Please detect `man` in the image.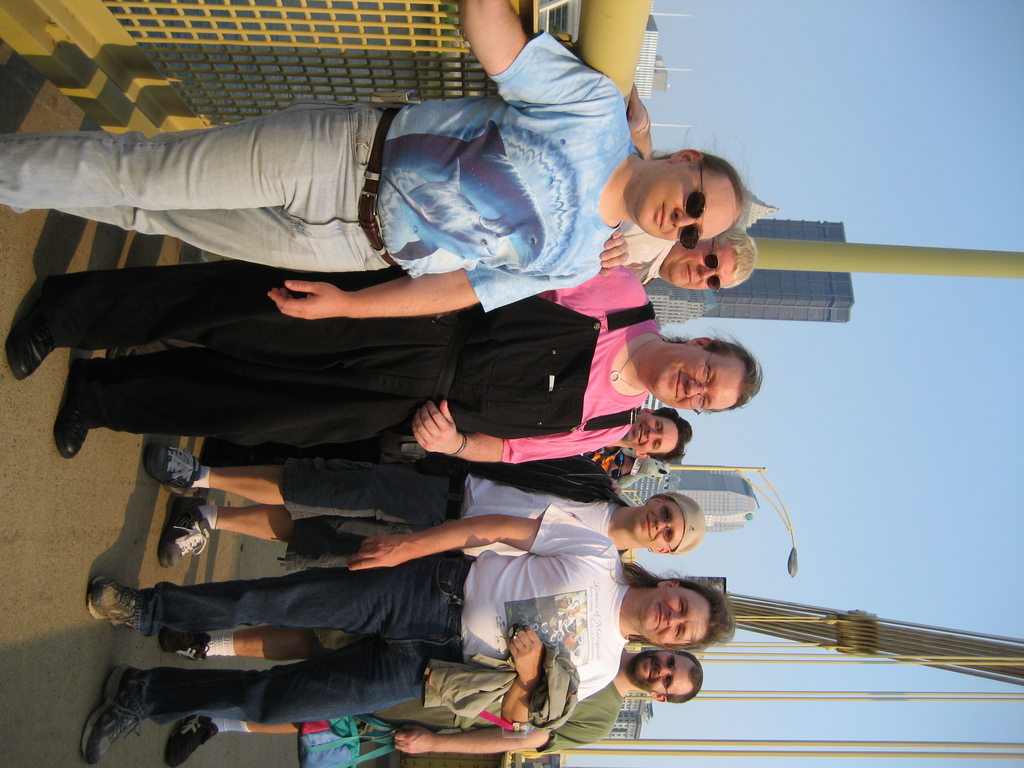
(139, 438, 703, 577).
